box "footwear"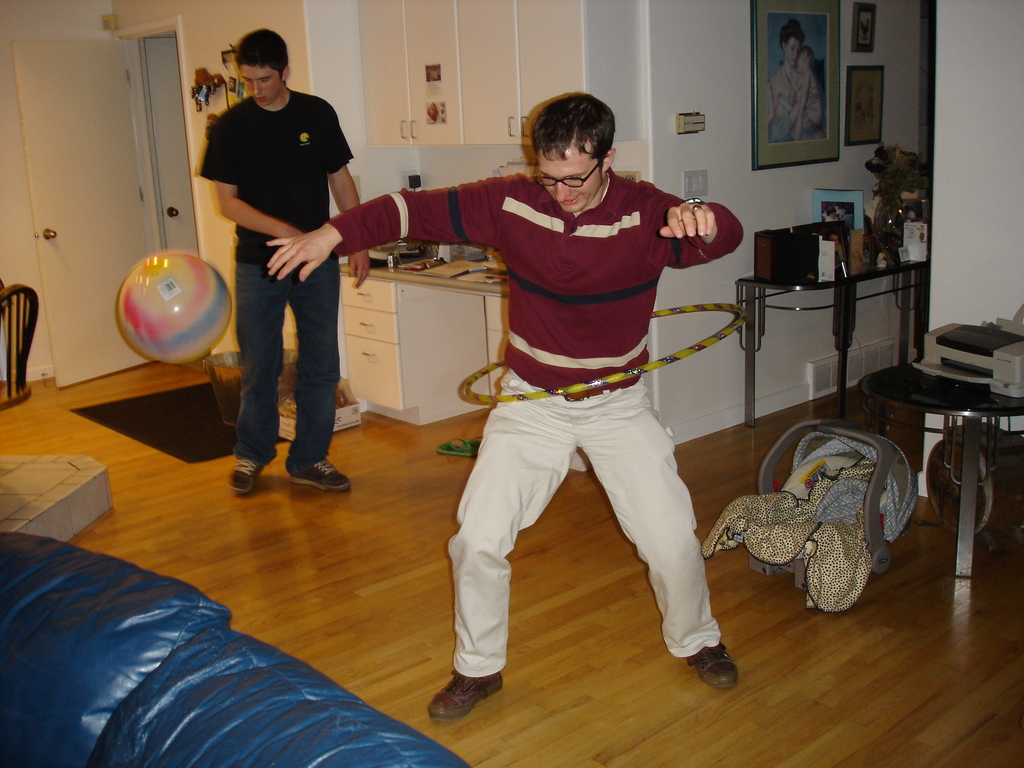
<region>438, 445, 470, 455</region>
